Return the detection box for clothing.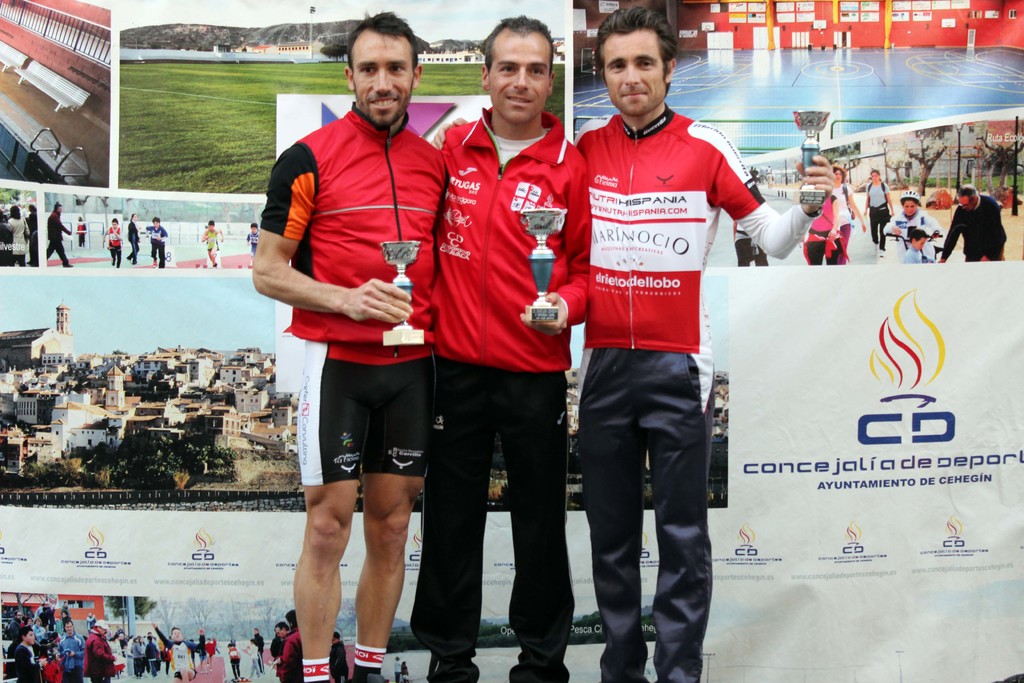
select_region(228, 645, 239, 680).
